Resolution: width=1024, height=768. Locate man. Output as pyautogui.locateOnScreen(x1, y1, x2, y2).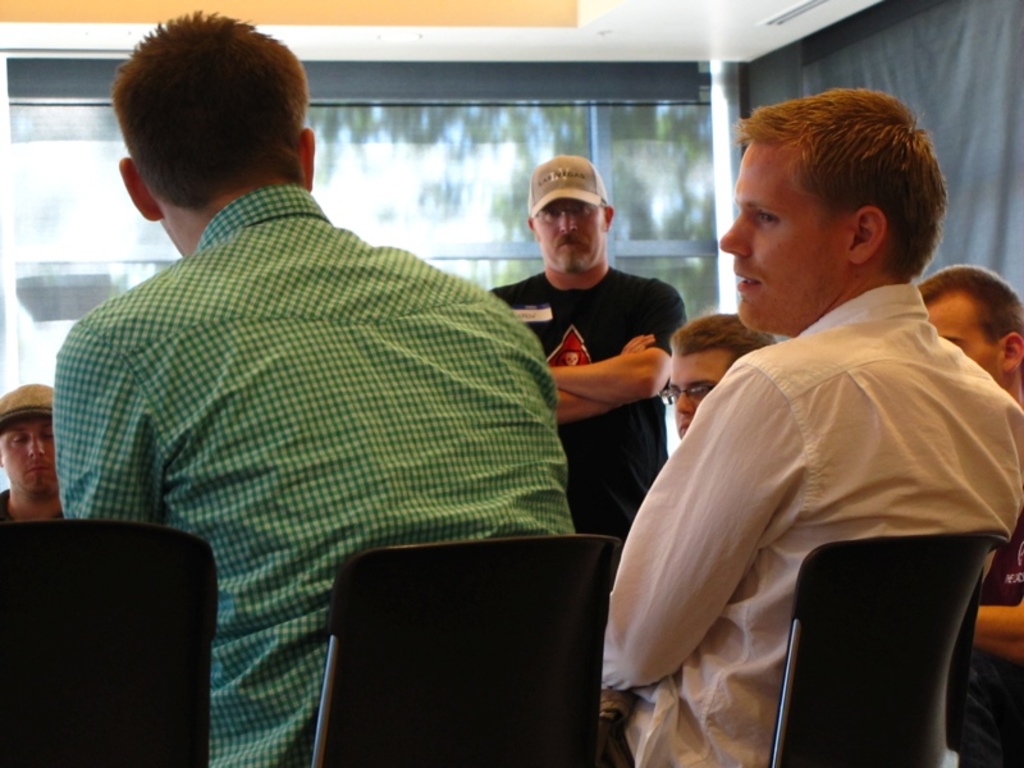
pyautogui.locateOnScreen(52, 8, 570, 767).
